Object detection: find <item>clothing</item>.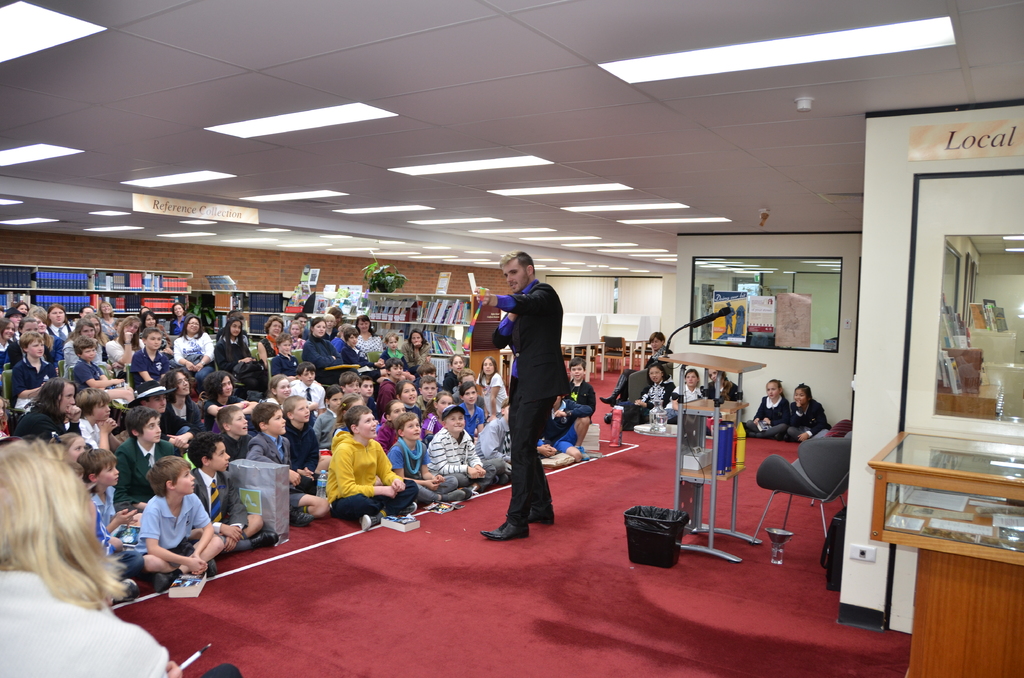
bbox(92, 485, 118, 544).
